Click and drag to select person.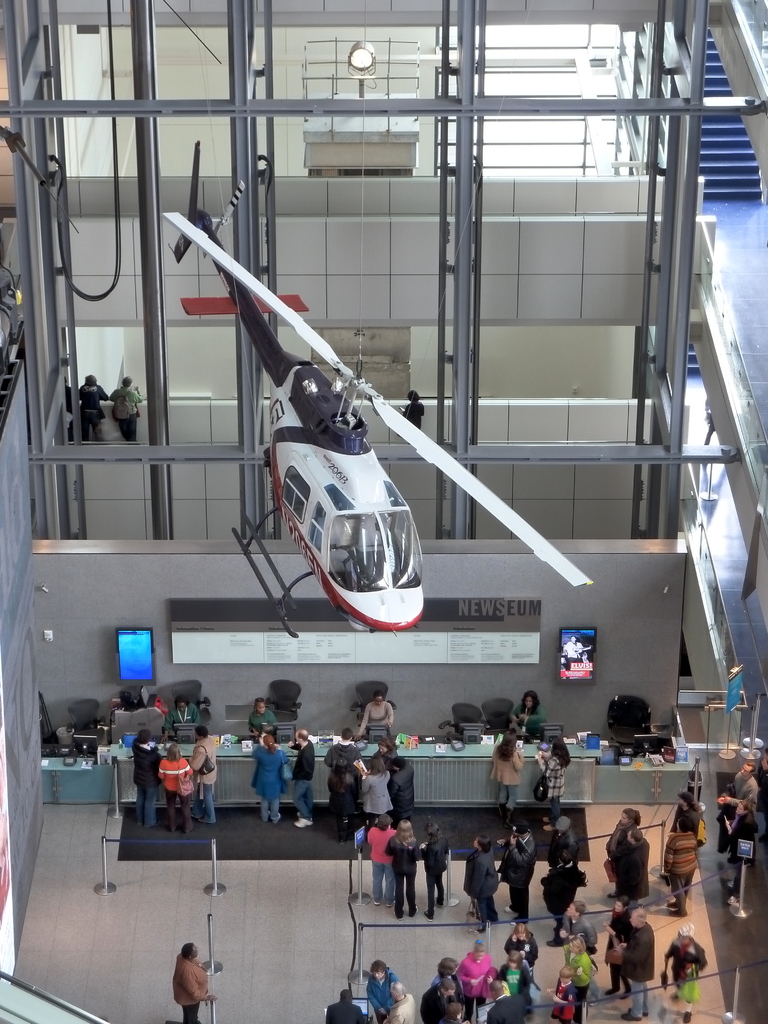
Selection: <box>189,728,219,824</box>.
